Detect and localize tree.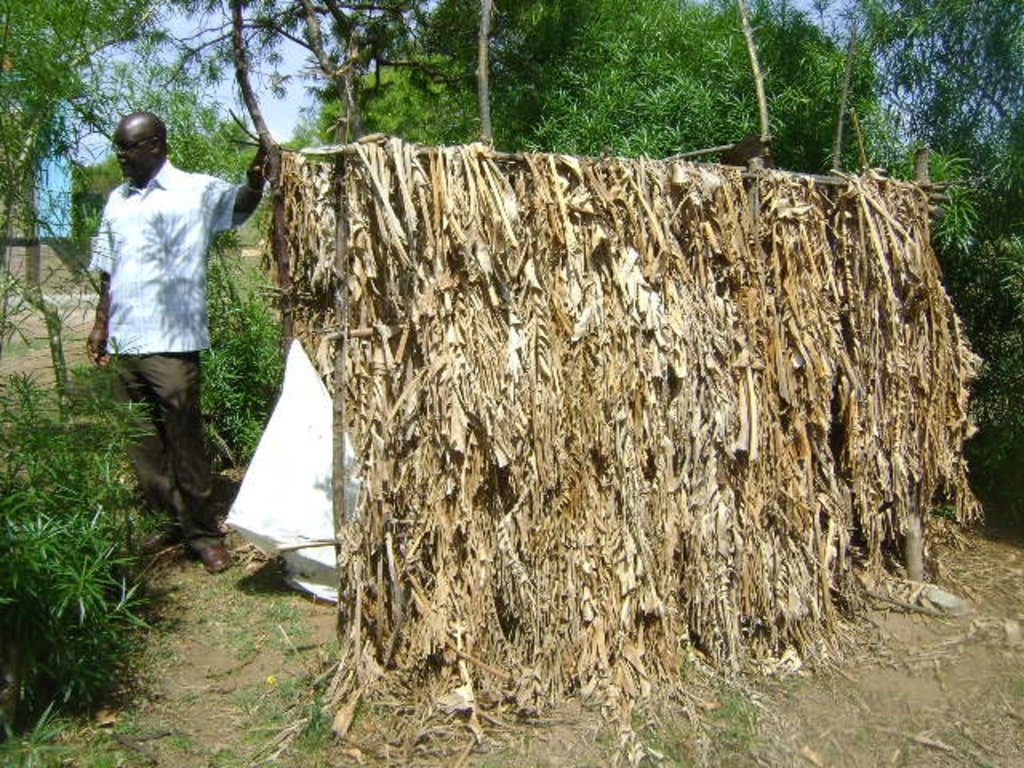
Localized at [494,0,1022,475].
